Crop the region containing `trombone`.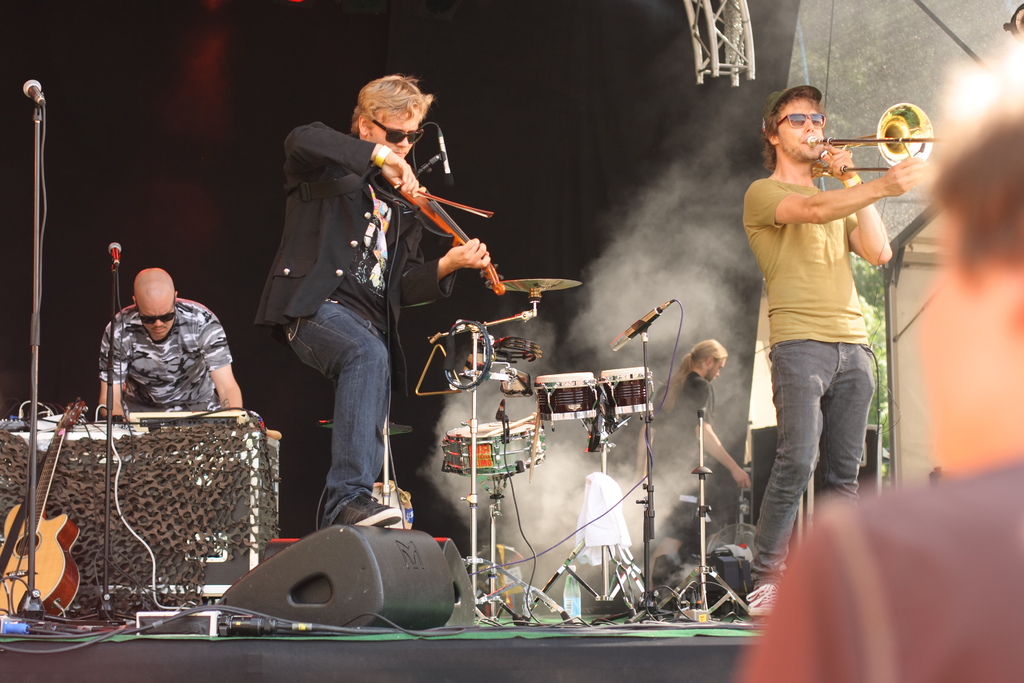
Crop region: x1=805 y1=99 x2=934 y2=178.
